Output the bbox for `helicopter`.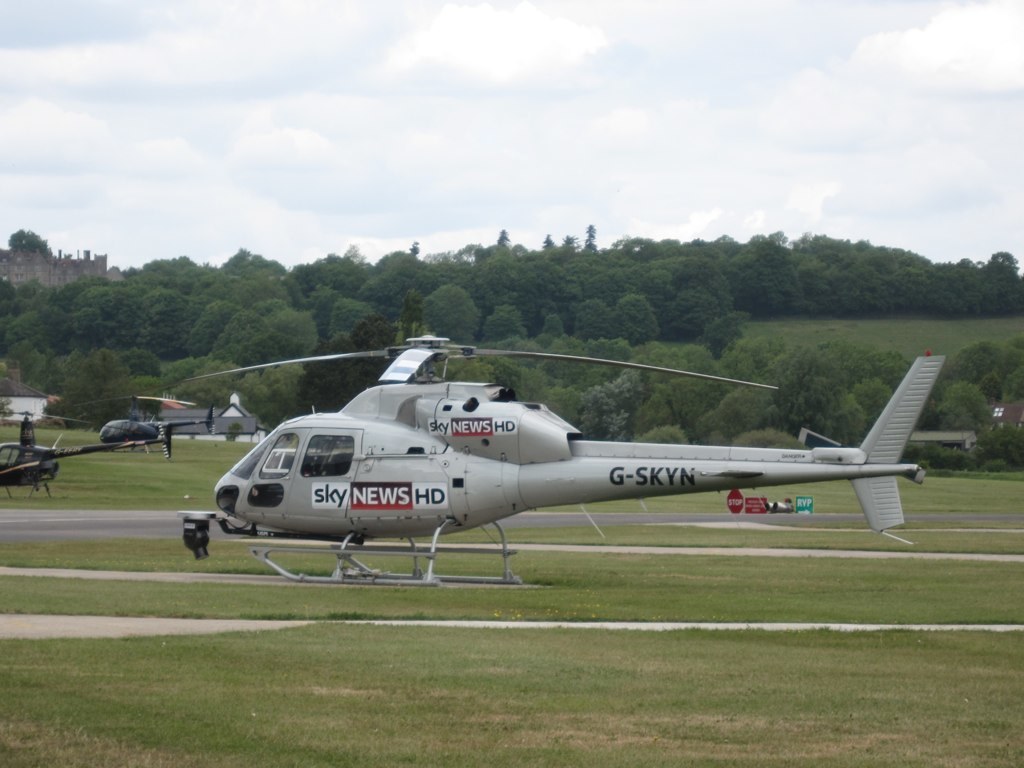
(x1=149, y1=308, x2=961, y2=584).
